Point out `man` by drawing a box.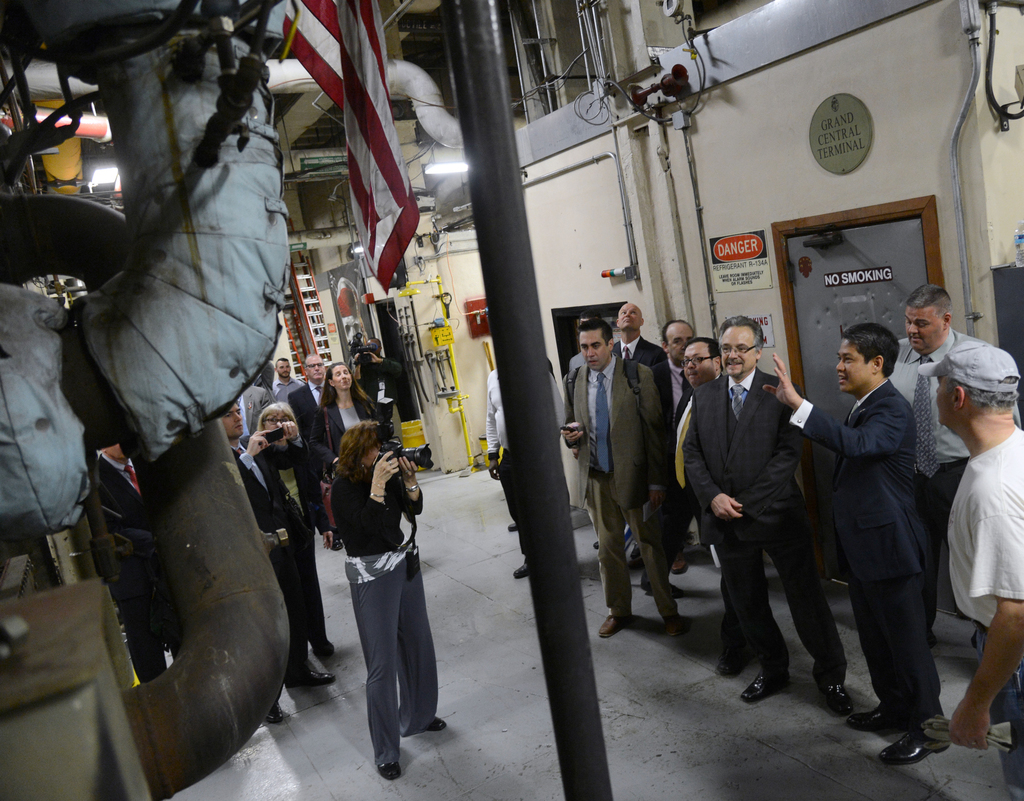
<region>224, 410, 329, 721</region>.
